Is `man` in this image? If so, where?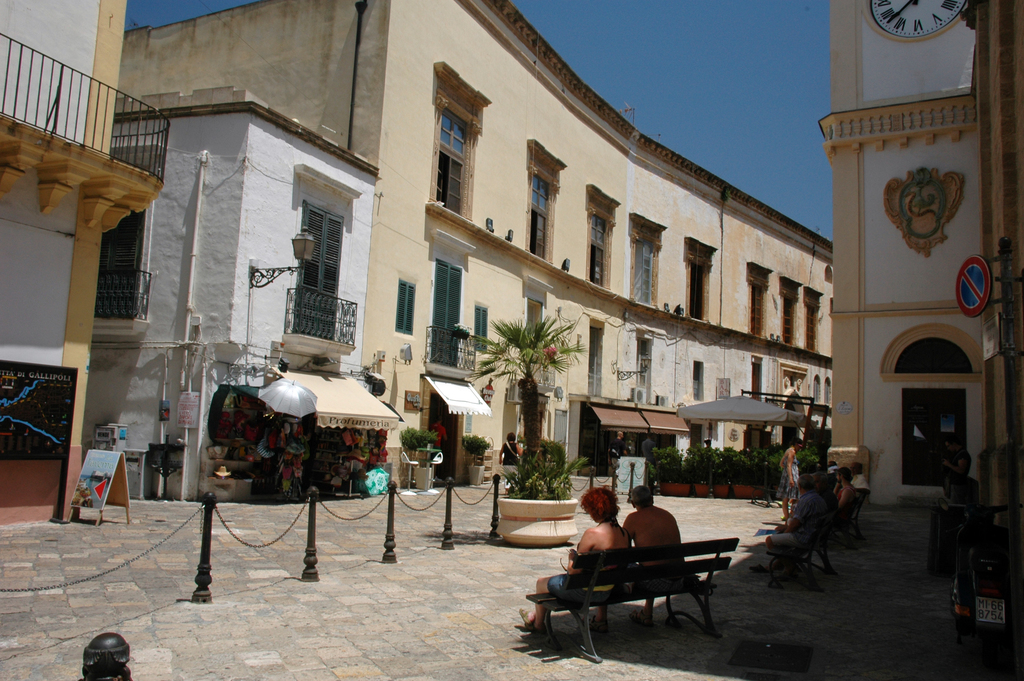
Yes, at box=[625, 490, 685, 629].
